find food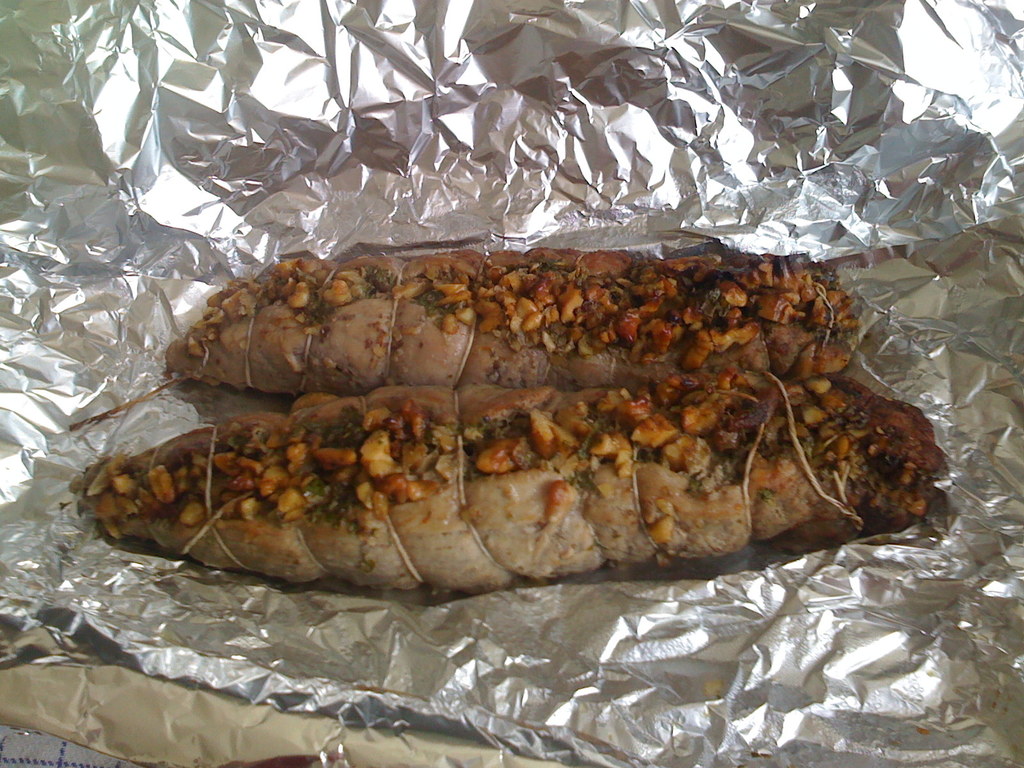
67, 243, 864, 431
